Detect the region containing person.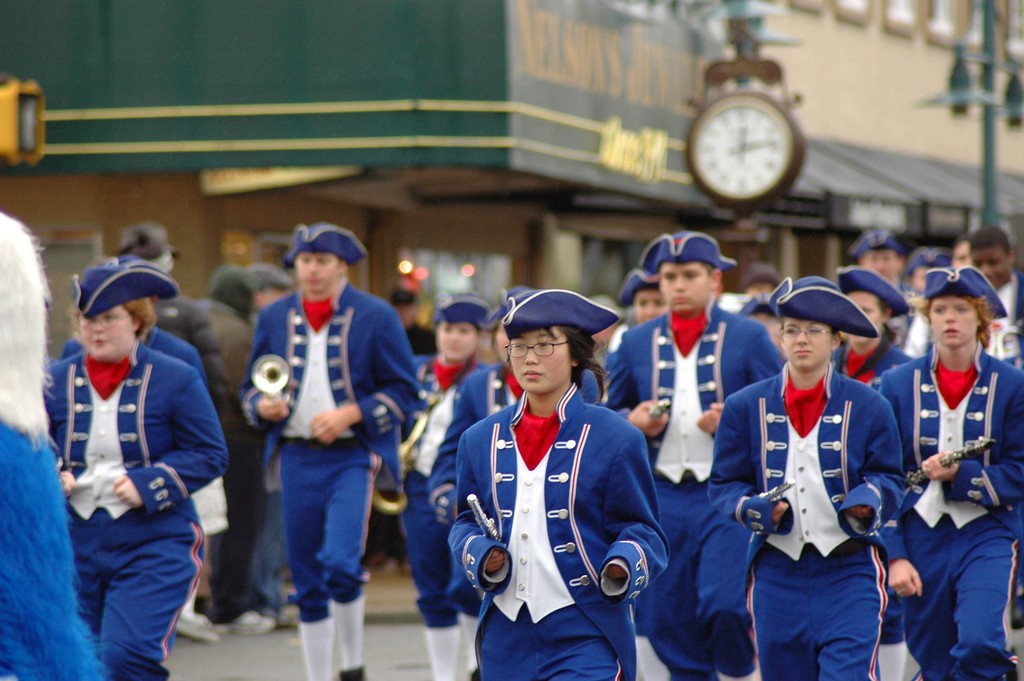
bbox=[604, 229, 783, 680].
